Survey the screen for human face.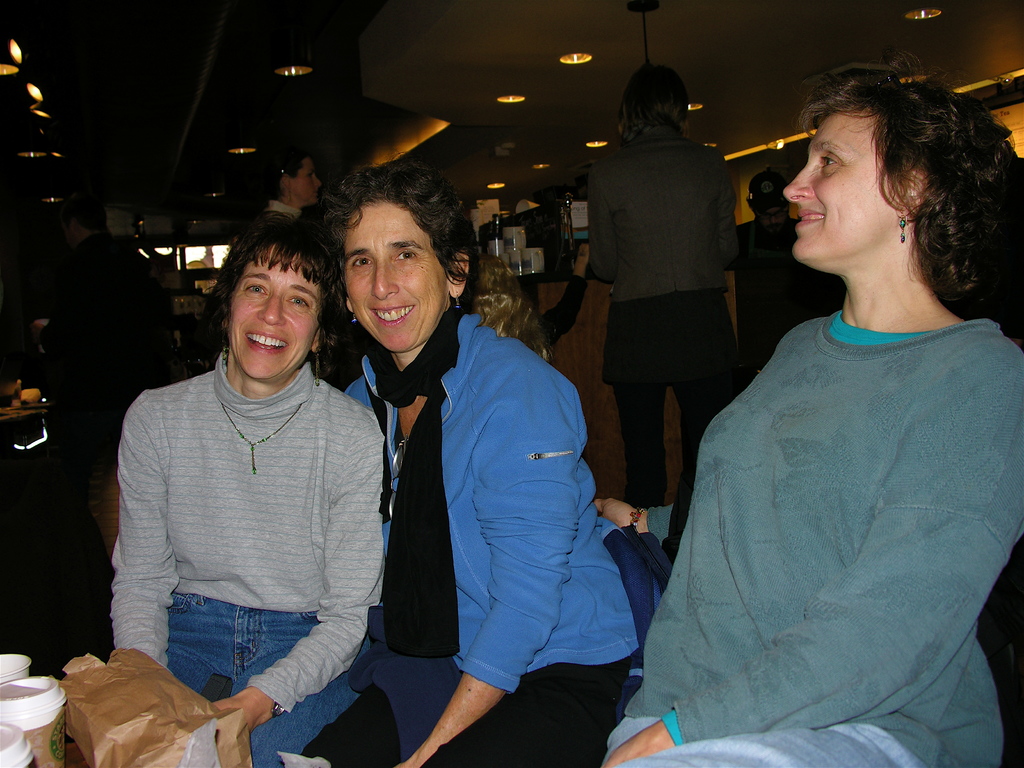
Survey found: 293,160,318,204.
